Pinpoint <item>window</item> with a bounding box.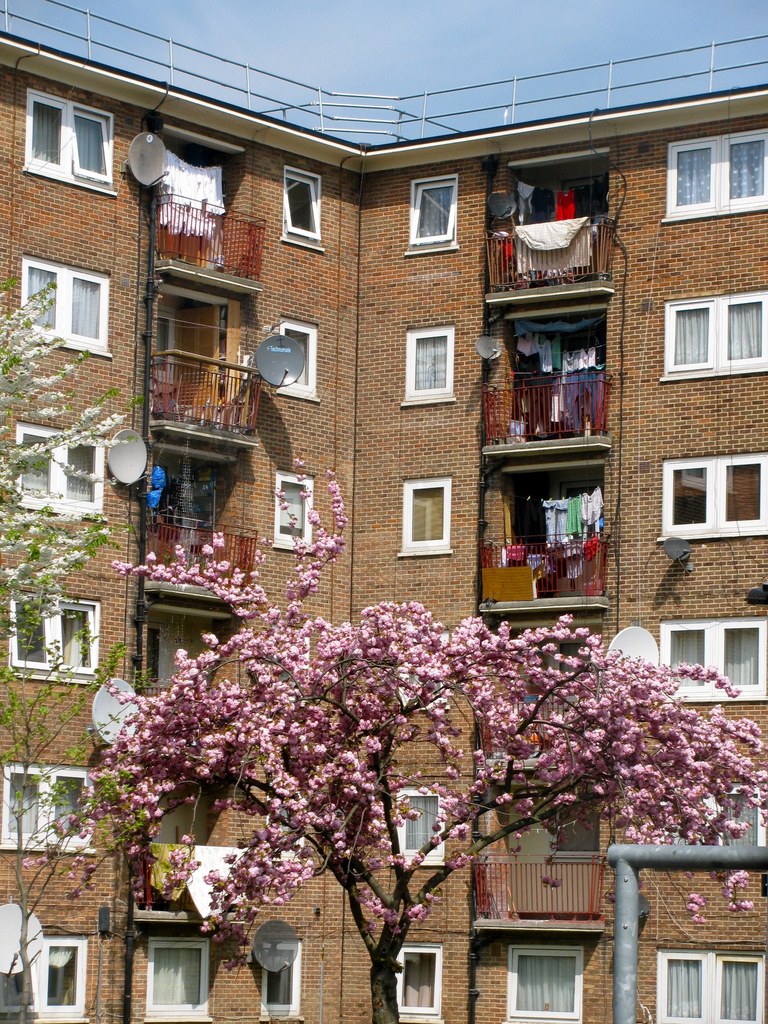
12 421 106 522.
